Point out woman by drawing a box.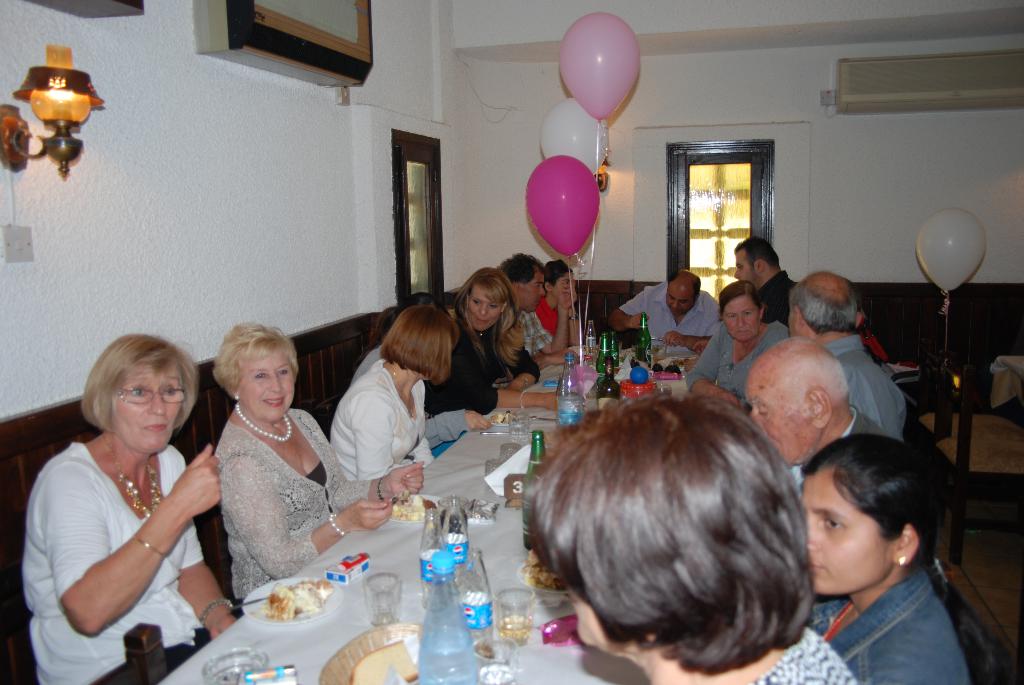
538/262/583/341.
